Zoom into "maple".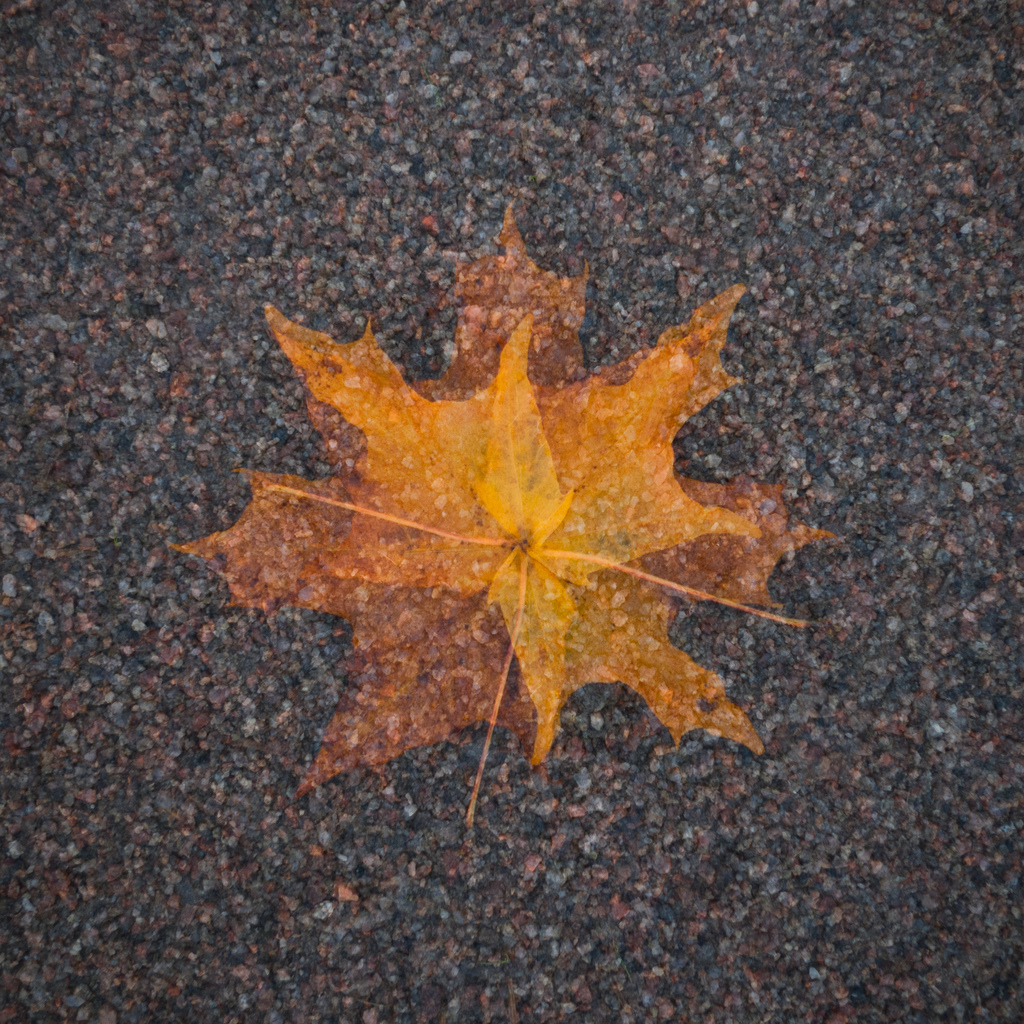
Zoom target: region(212, 218, 746, 801).
